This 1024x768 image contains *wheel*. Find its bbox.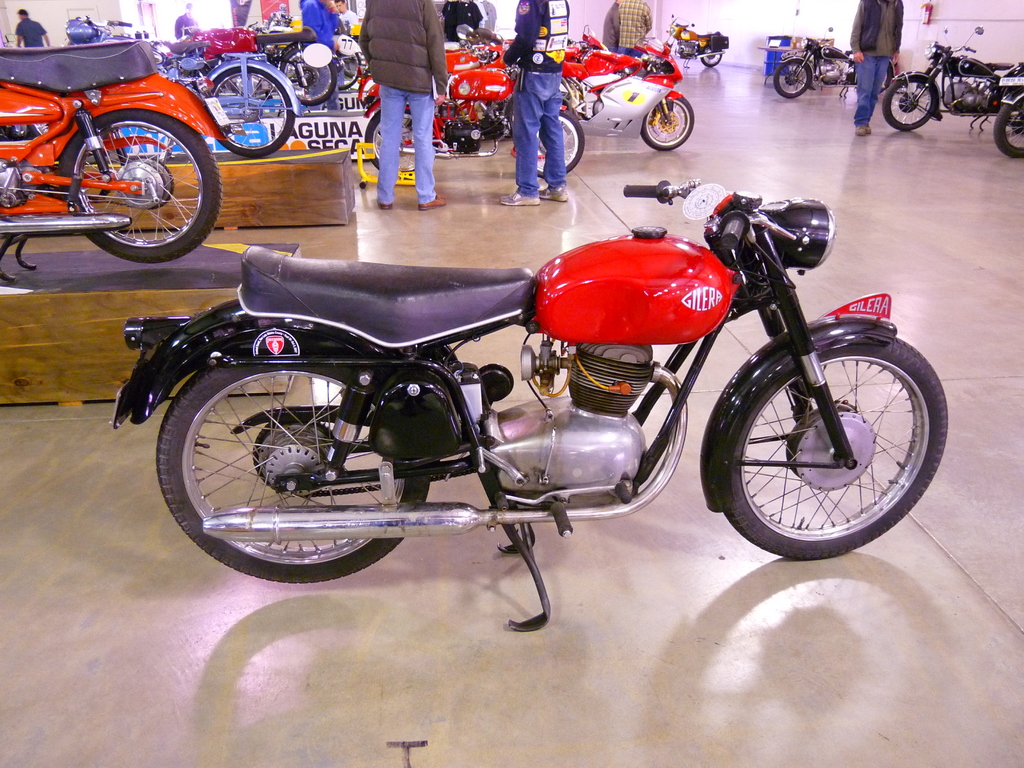
<box>715,330,952,554</box>.
